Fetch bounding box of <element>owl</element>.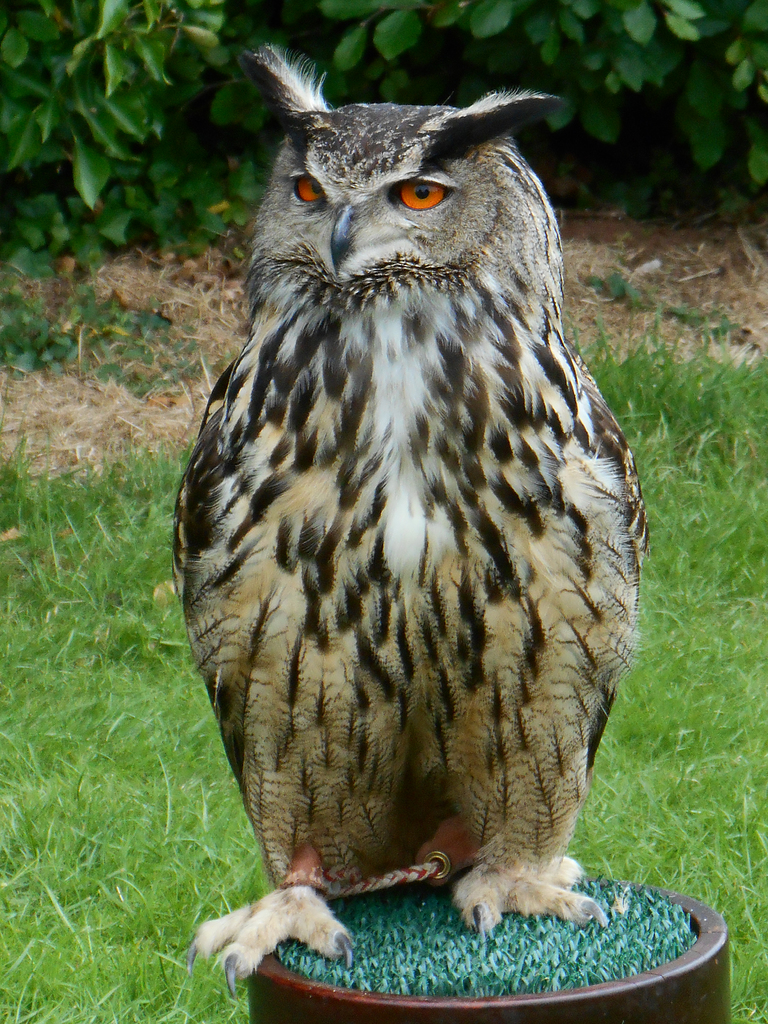
Bbox: [166,41,653,1000].
